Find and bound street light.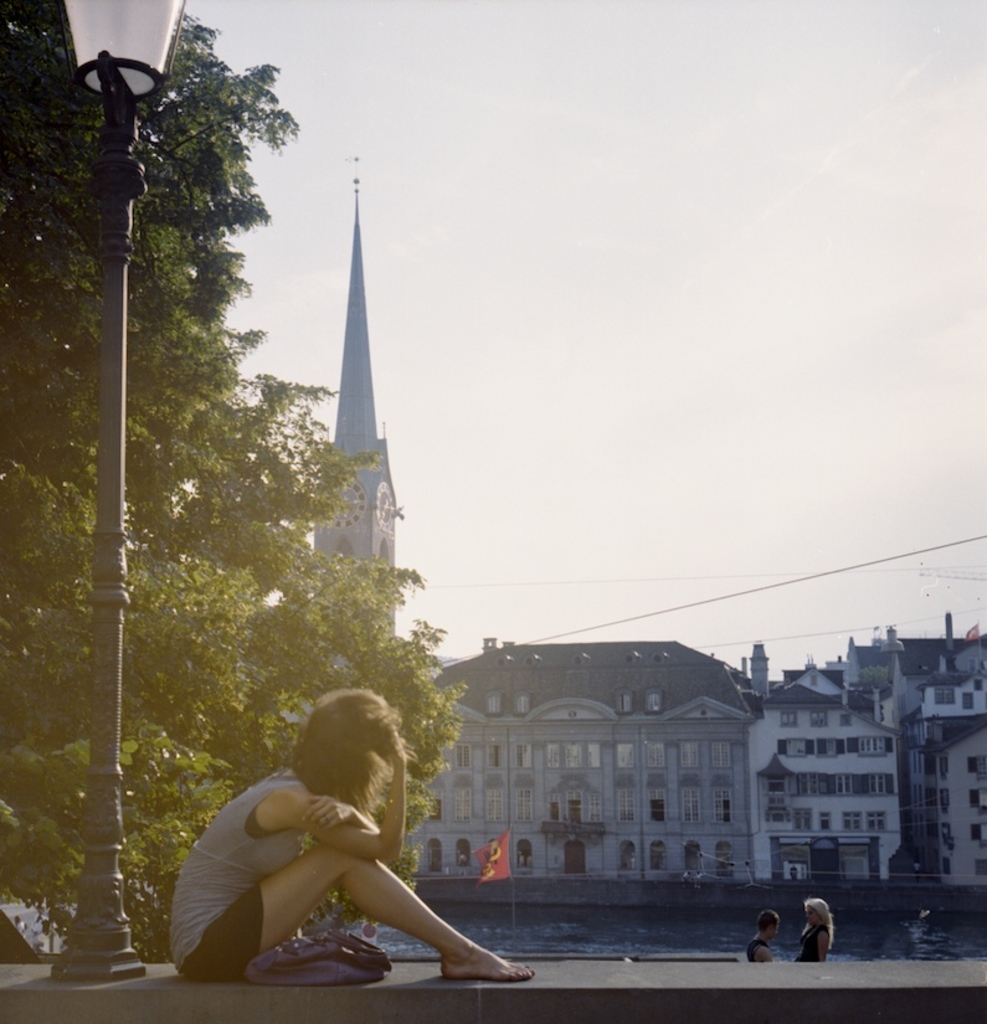
Bound: 65 0 186 979.
